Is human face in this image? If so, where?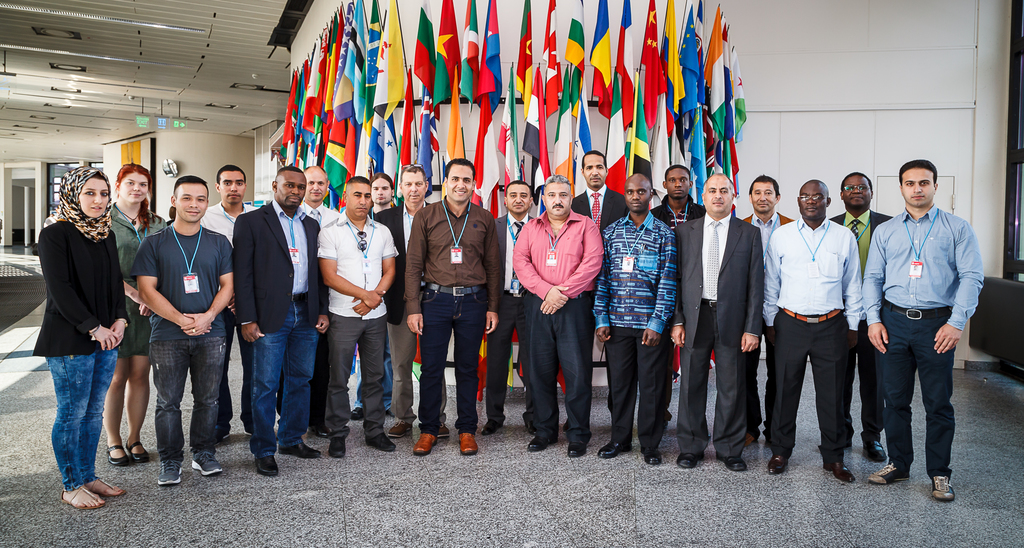
Yes, at [left=218, top=169, right=248, bottom=204].
